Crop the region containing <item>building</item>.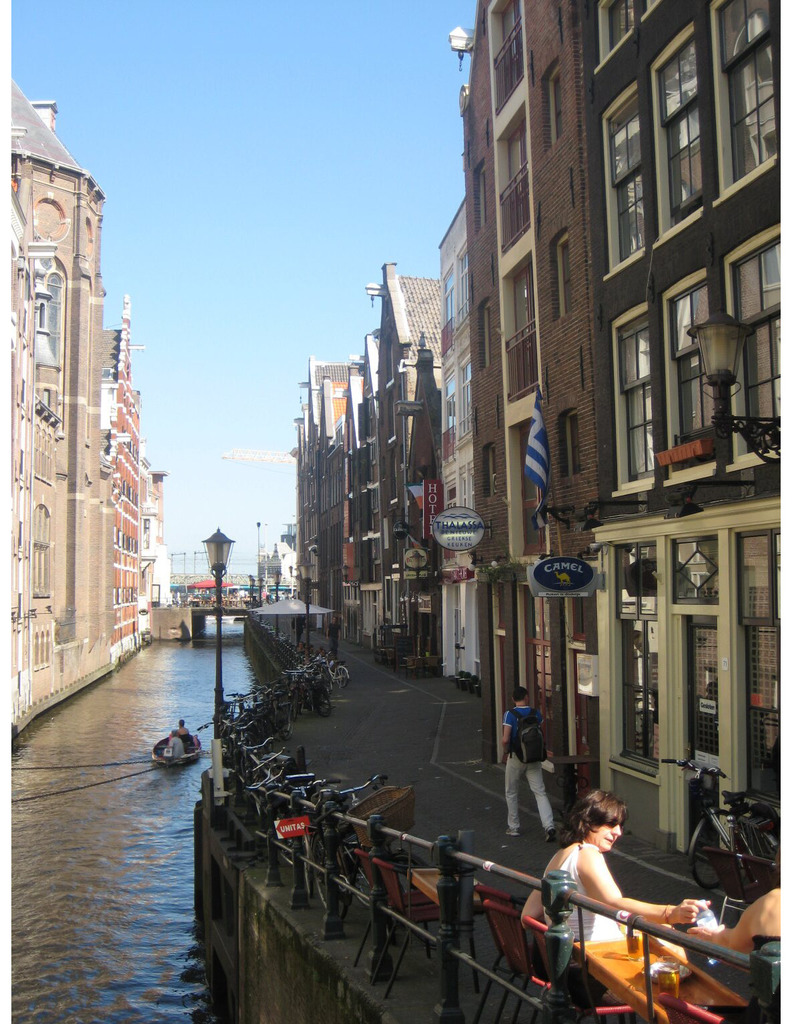
Crop region: box(0, 76, 111, 746).
